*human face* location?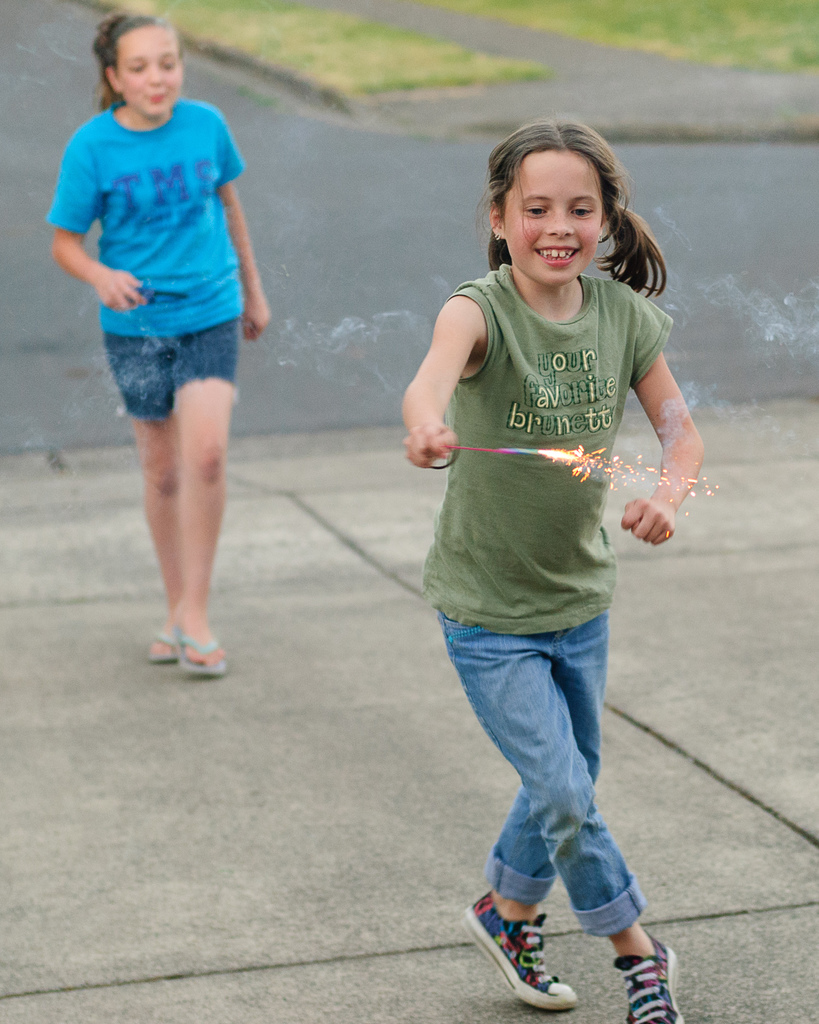
bbox=[503, 154, 601, 287]
